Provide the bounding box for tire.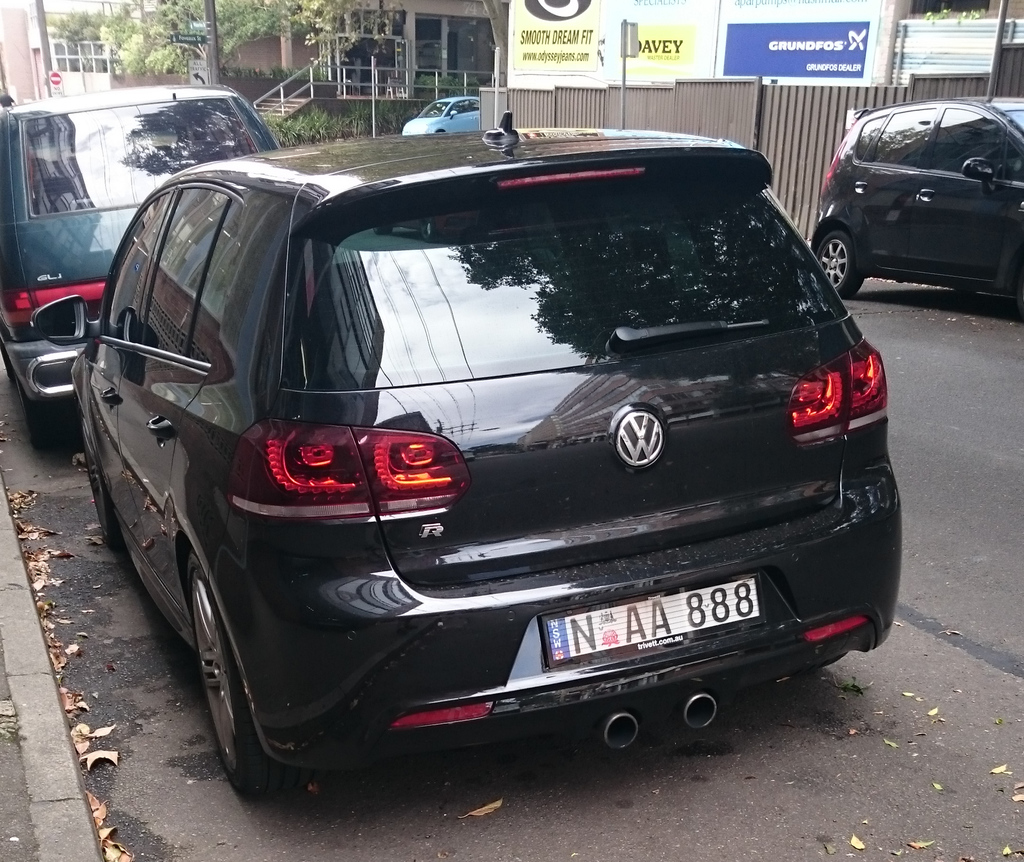
[181, 549, 282, 800].
